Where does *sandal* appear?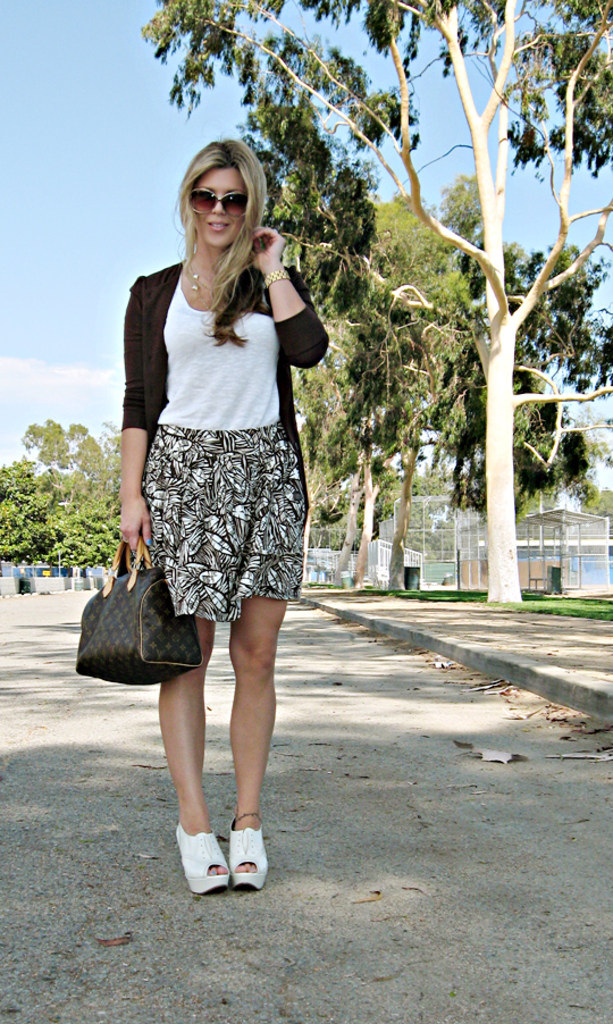
Appears at box=[221, 824, 269, 893].
